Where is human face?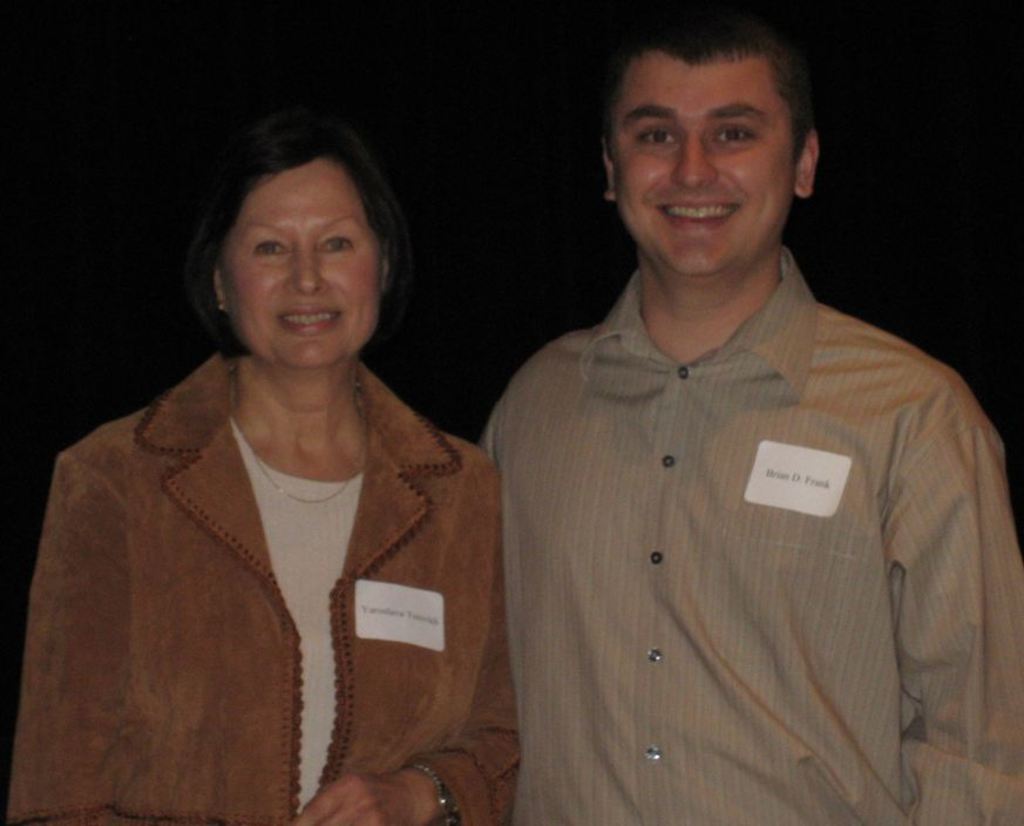
218:156:388:366.
